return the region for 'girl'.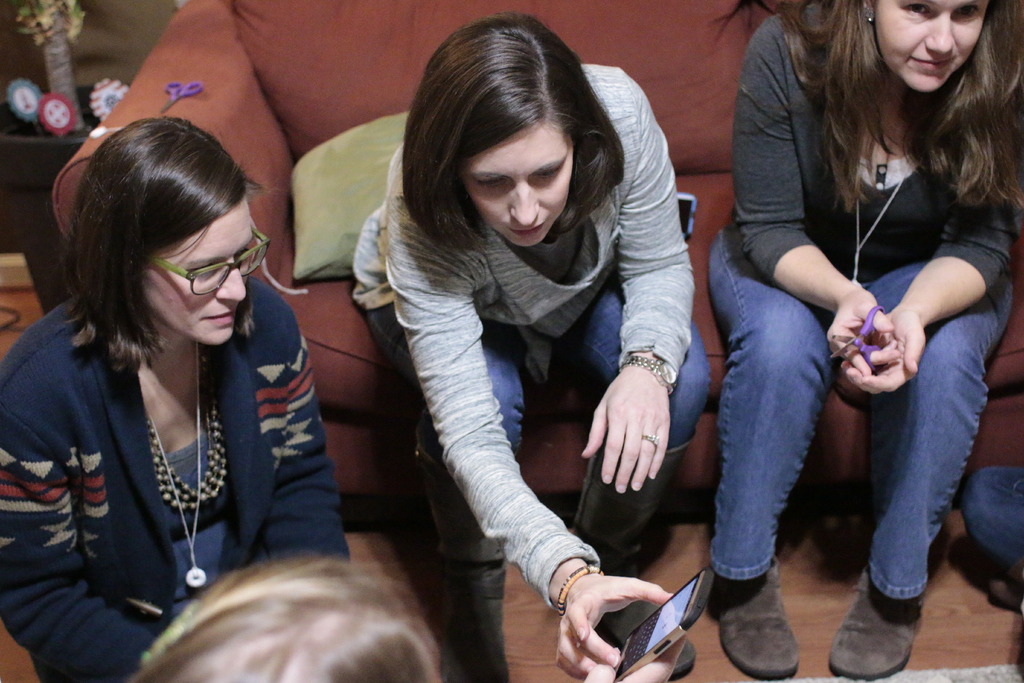
(352, 14, 714, 681).
